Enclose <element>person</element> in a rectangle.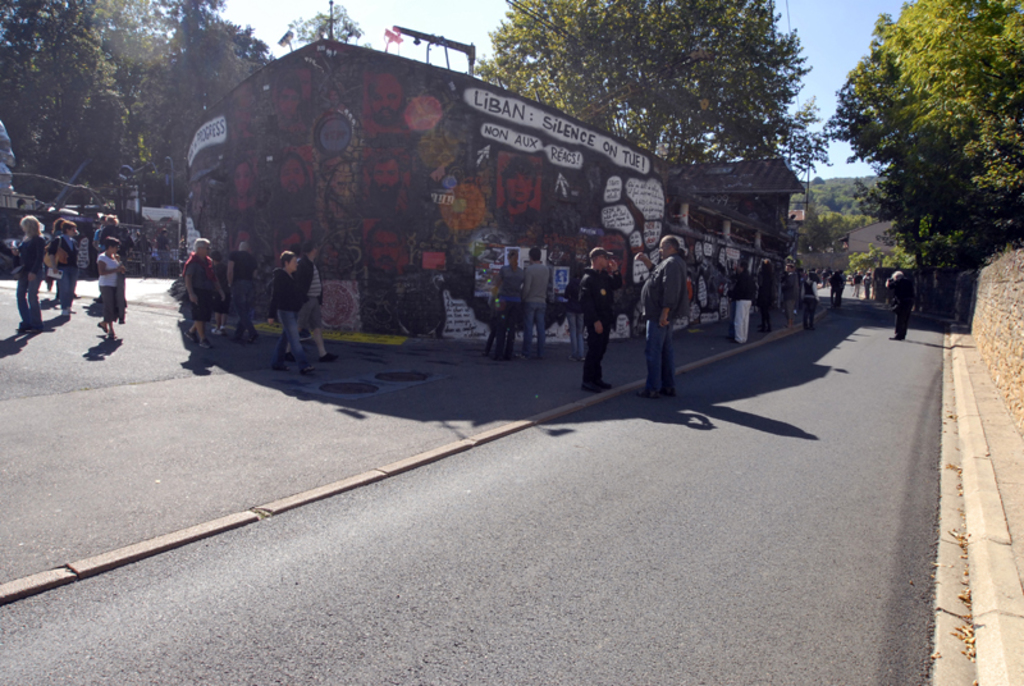
(518, 246, 556, 355).
